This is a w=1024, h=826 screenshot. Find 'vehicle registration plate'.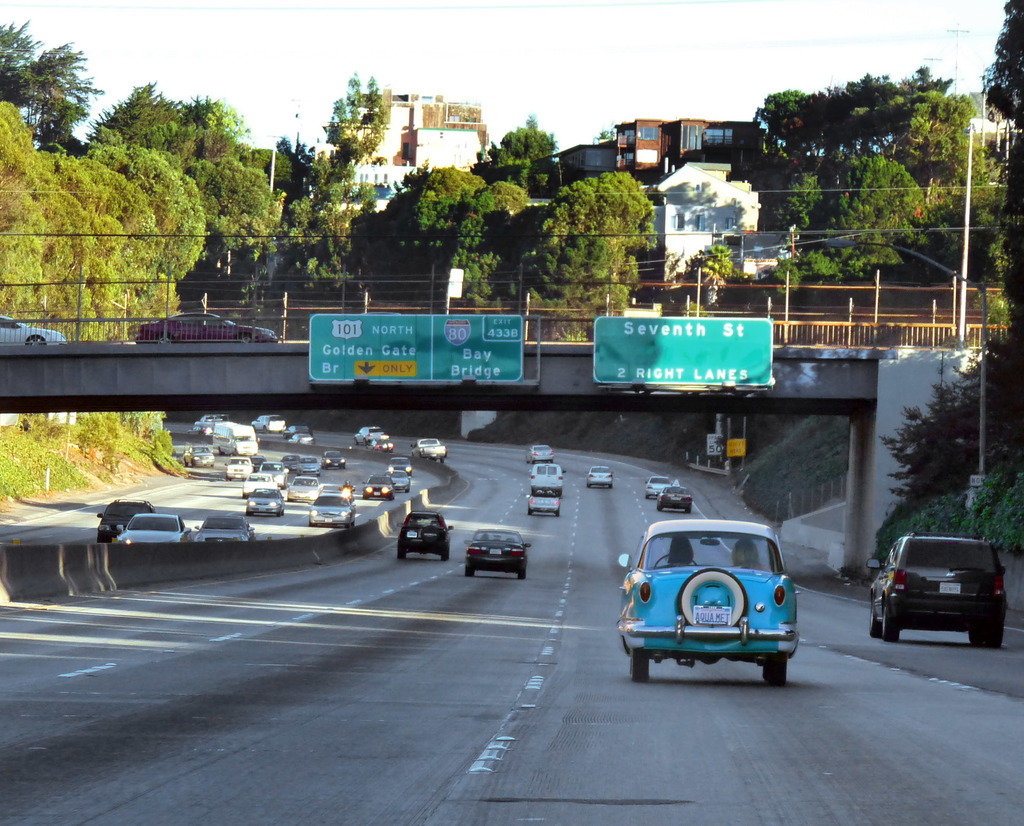
Bounding box: Rect(406, 532, 416, 537).
